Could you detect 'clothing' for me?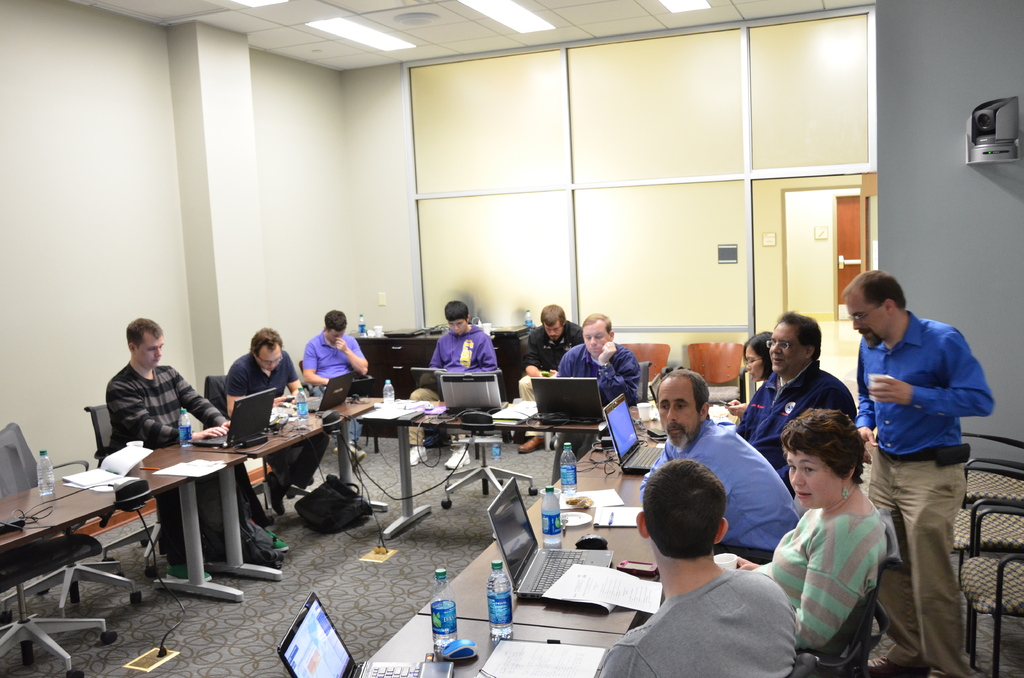
Detection result: box=[101, 357, 237, 561].
